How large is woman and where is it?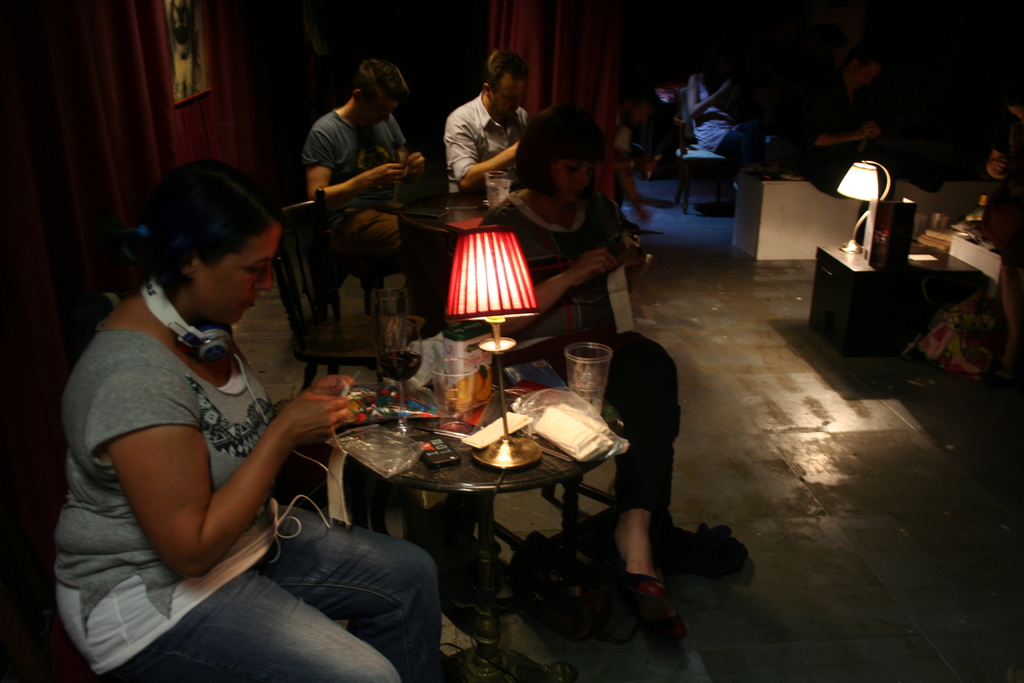
Bounding box: (left=48, top=149, right=447, bottom=682).
